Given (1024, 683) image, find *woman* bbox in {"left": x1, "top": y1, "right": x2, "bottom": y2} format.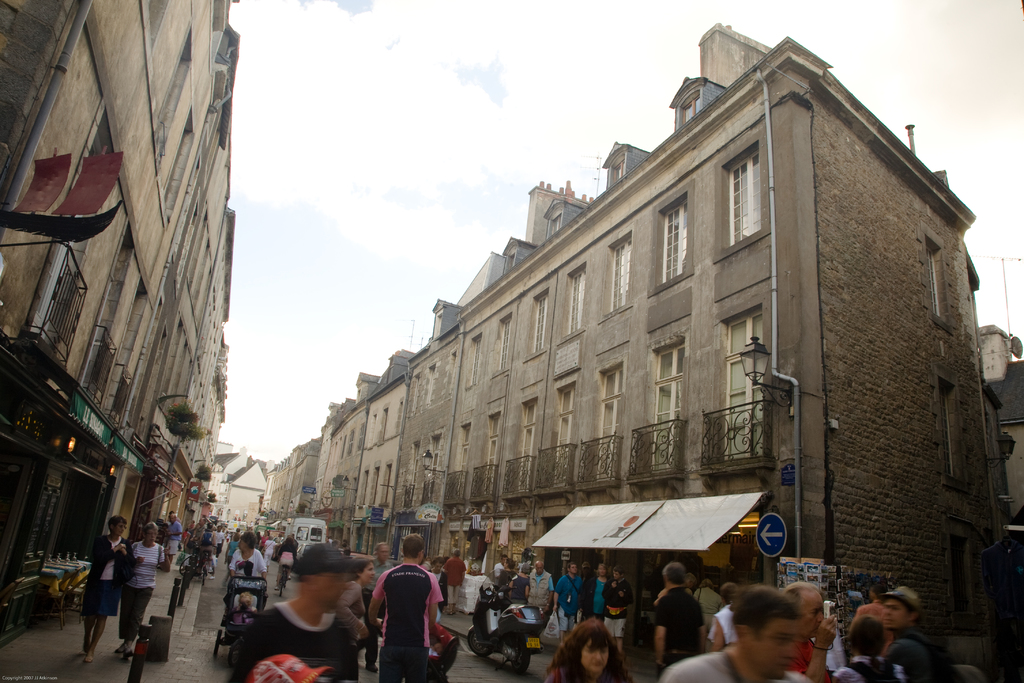
{"left": 545, "top": 616, "right": 634, "bottom": 682}.
